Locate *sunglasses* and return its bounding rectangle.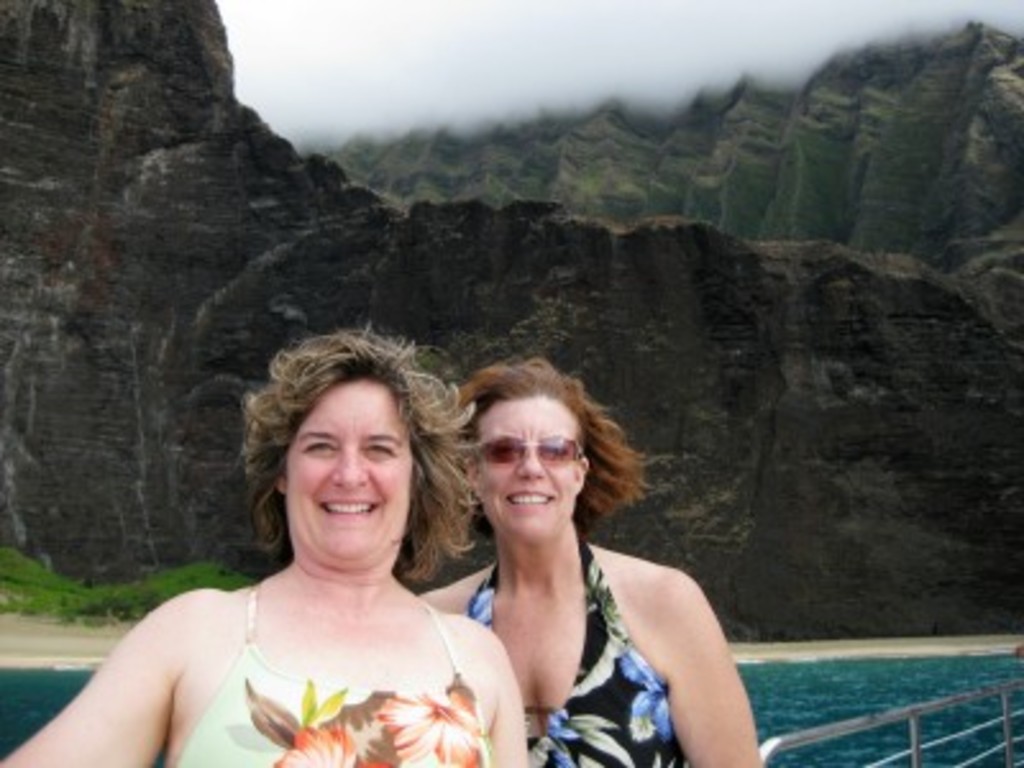
(479,435,581,466).
